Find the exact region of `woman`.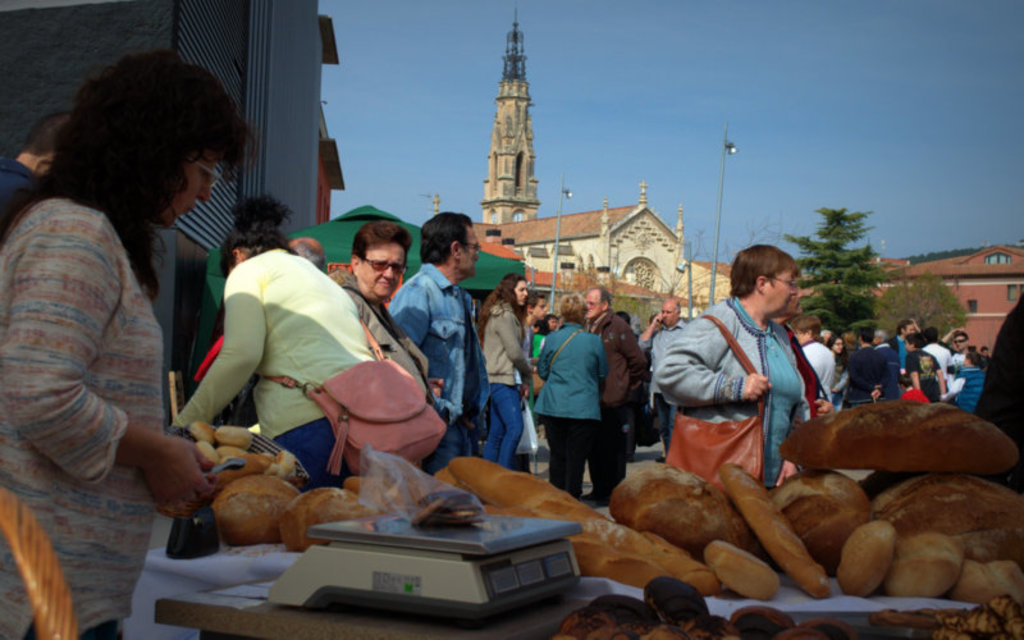
Exact region: <region>532, 291, 607, 492</region>.
